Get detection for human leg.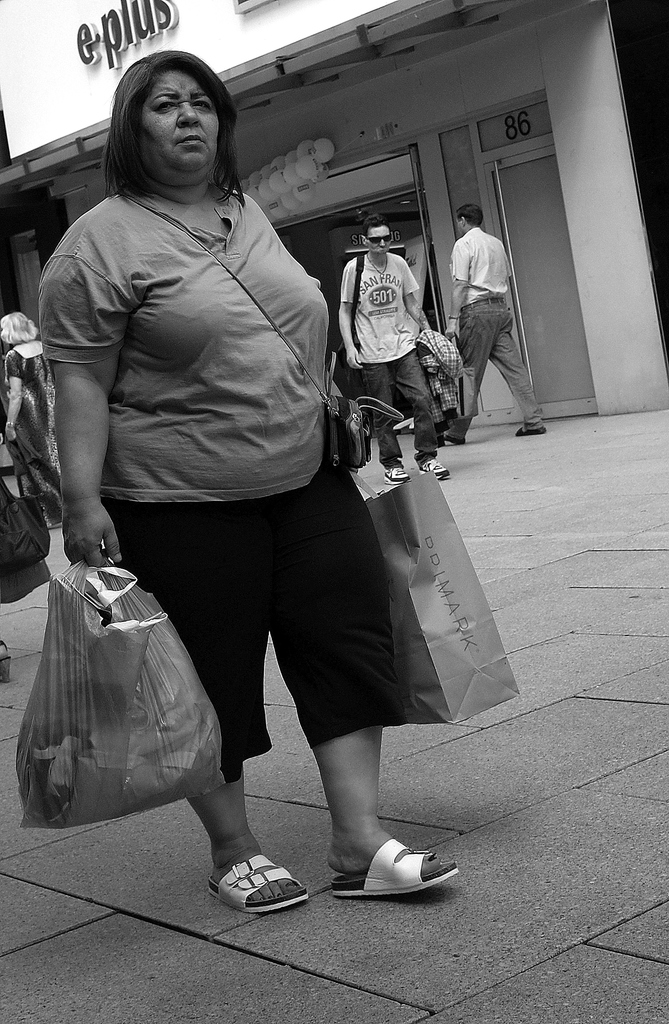
Detection: pyautogui.locateOnScreen(484, 292, 549, 438).
